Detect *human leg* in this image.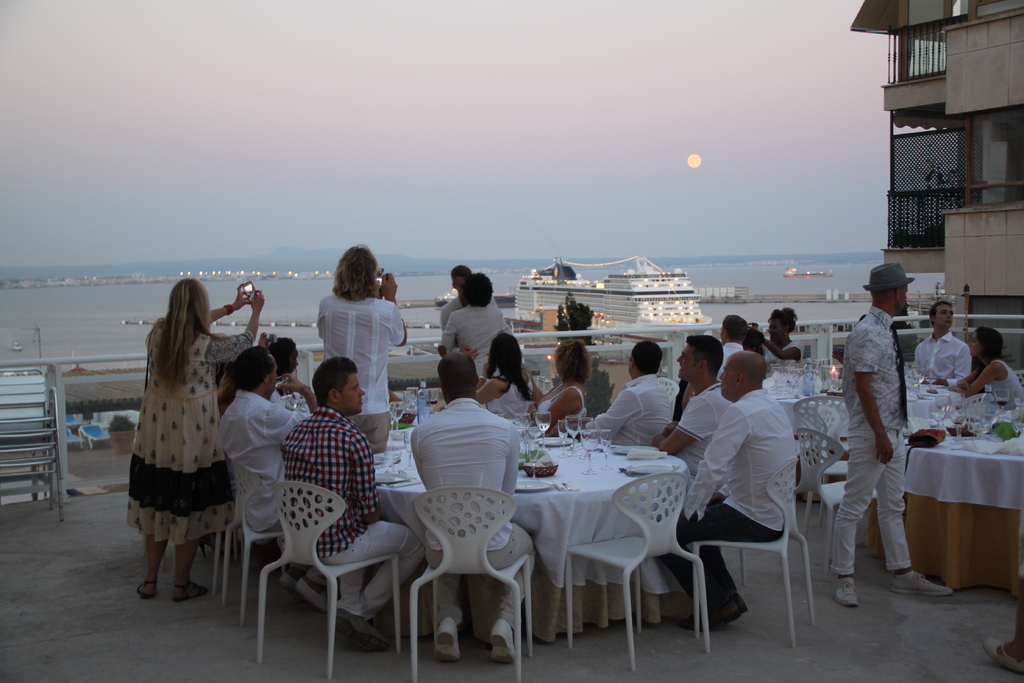
Detection: box=[874, 454, 959, 596].
